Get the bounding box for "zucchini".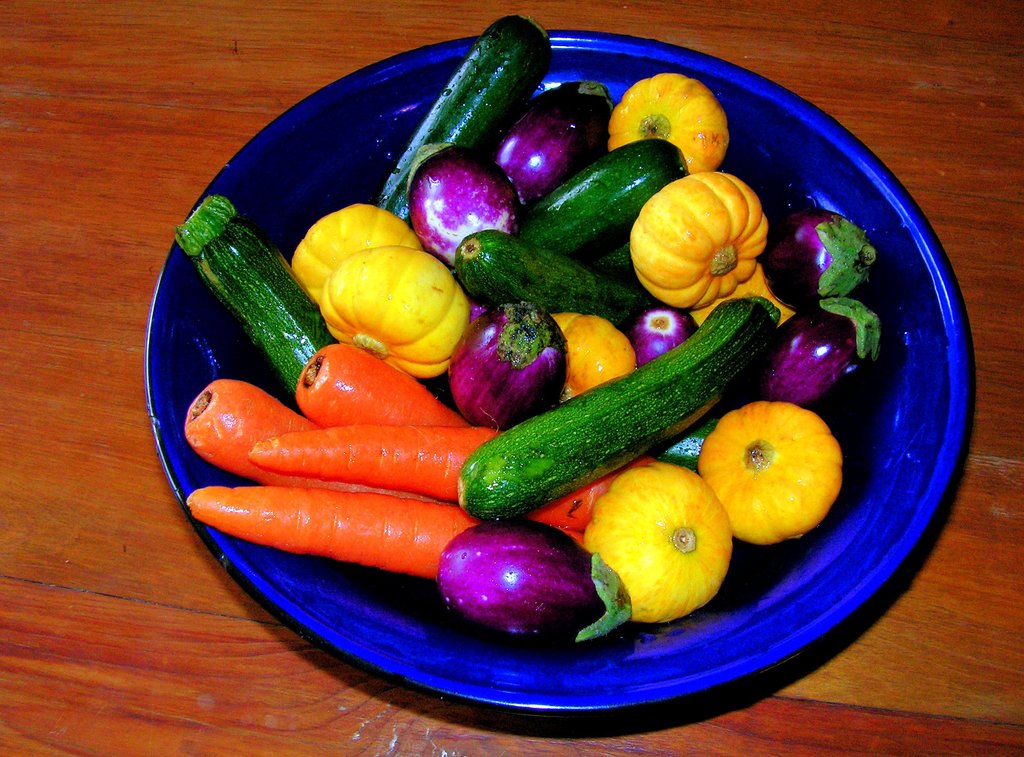
box(177, 188, 328, 404).
